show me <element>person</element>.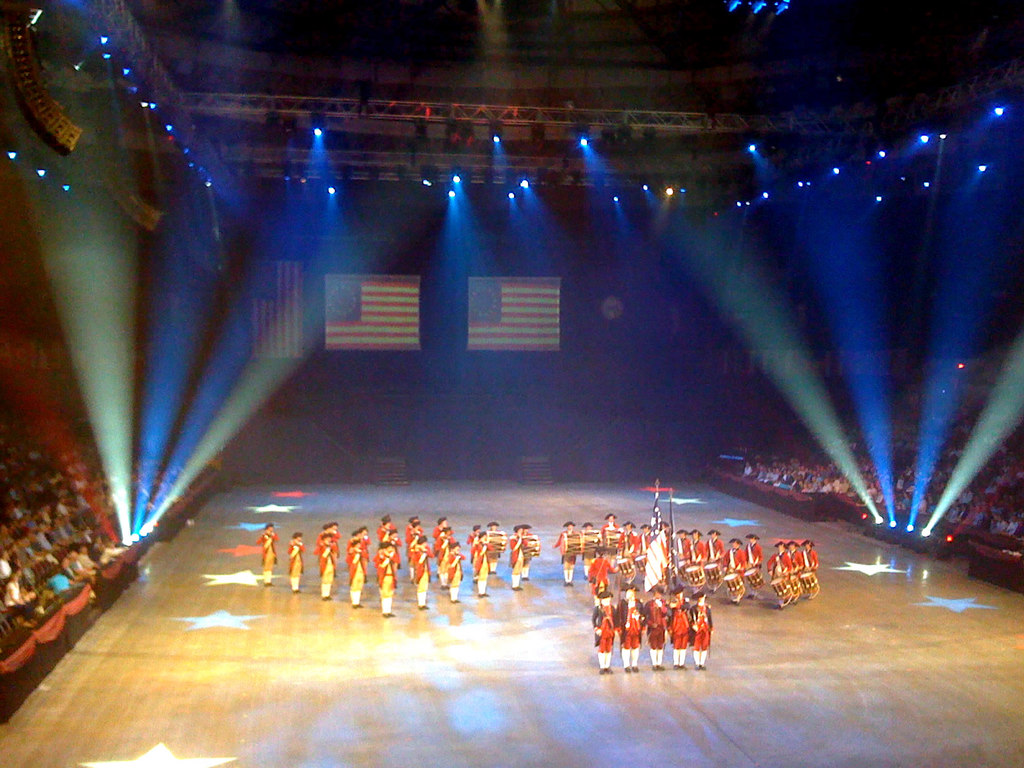
<element>person</element> is here: crop(412, 534, 438, 617).
